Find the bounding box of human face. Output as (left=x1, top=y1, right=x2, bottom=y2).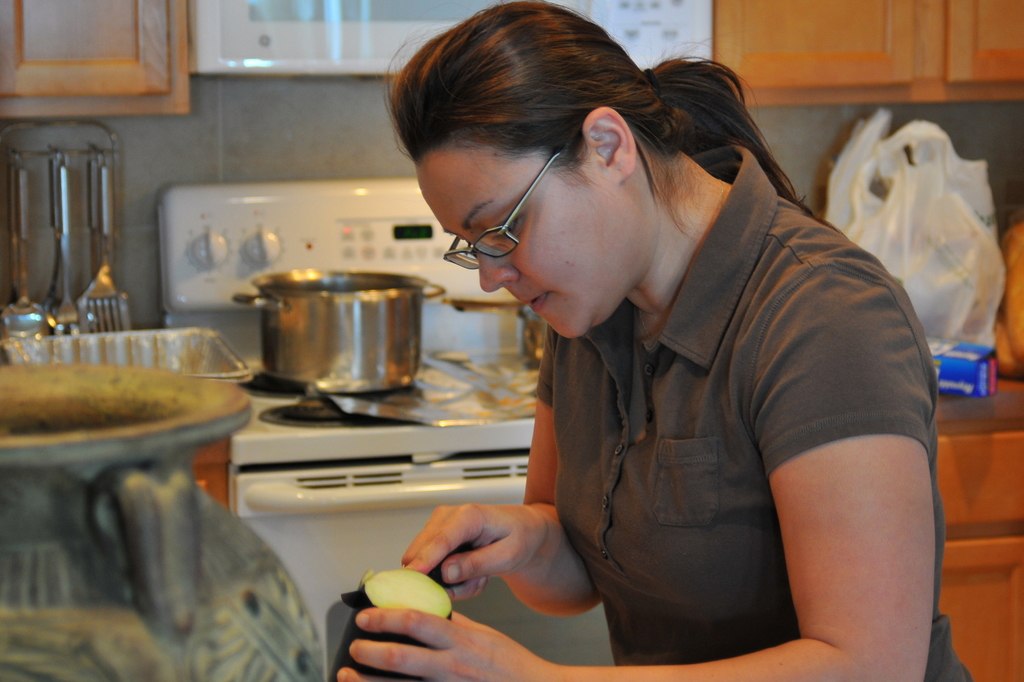
(left=417, top=151, right=630, bottom=335).
